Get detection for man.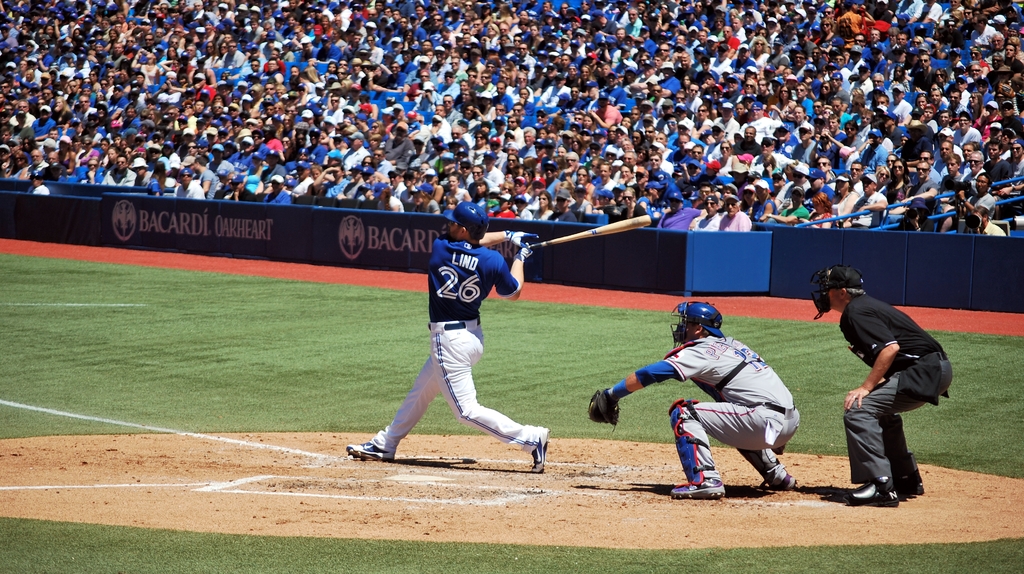
Detection: [x1=625, y1=8, x2=645, y2=43].
